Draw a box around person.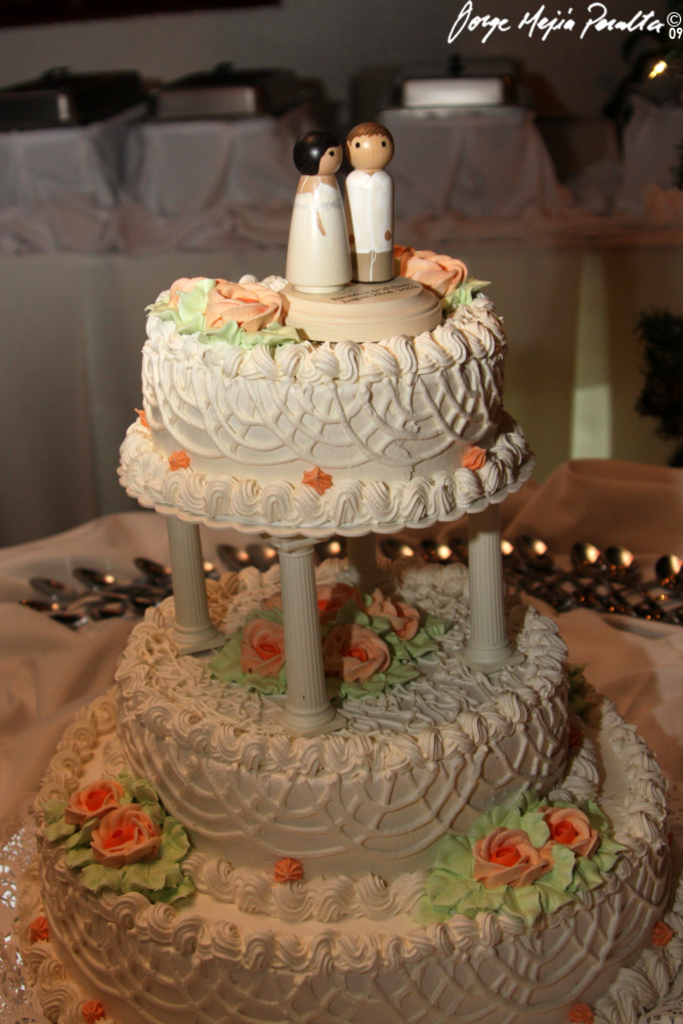
339:125:400:285.
